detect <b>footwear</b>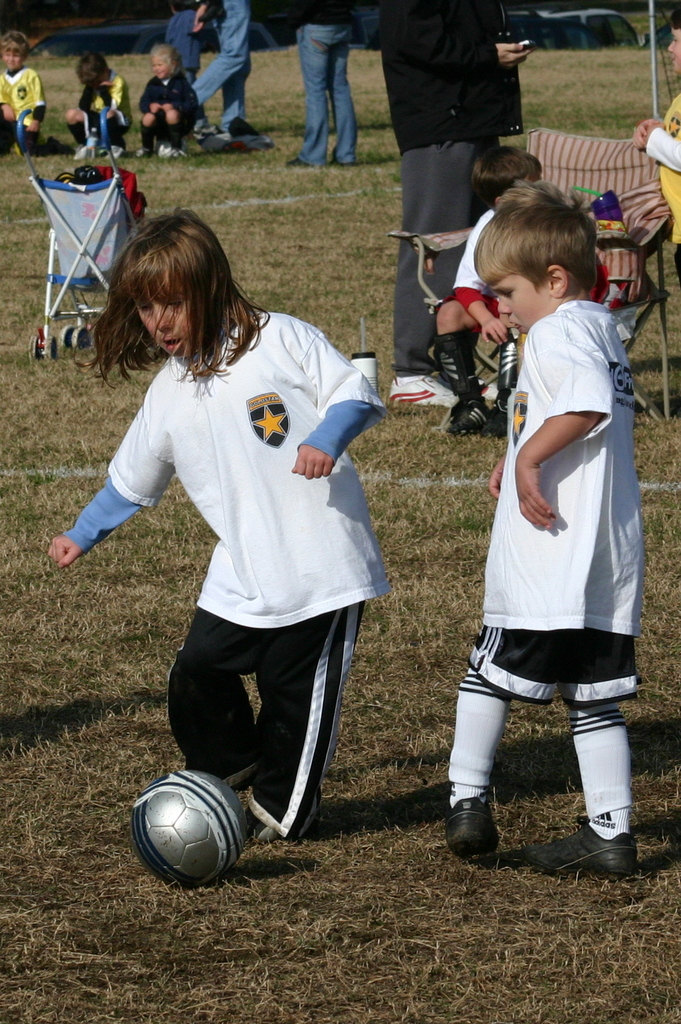
rect(216, 758, 253, 790)
